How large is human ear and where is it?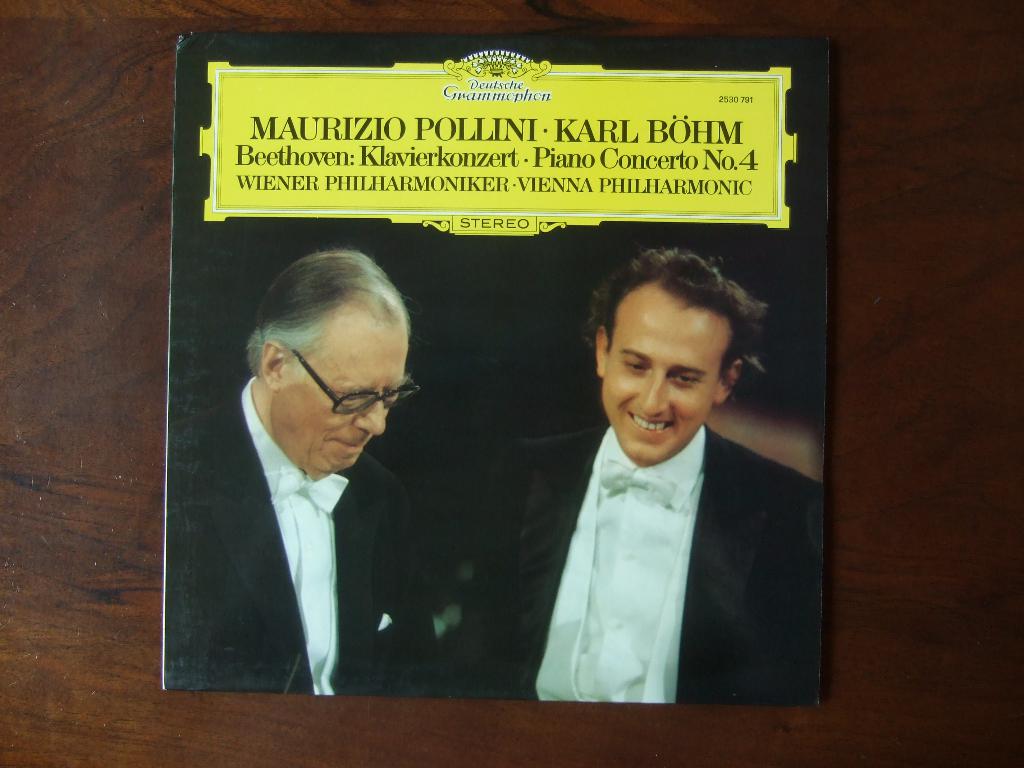
Bounding box: x1=595, y1=321, x2=608, y2=374.
